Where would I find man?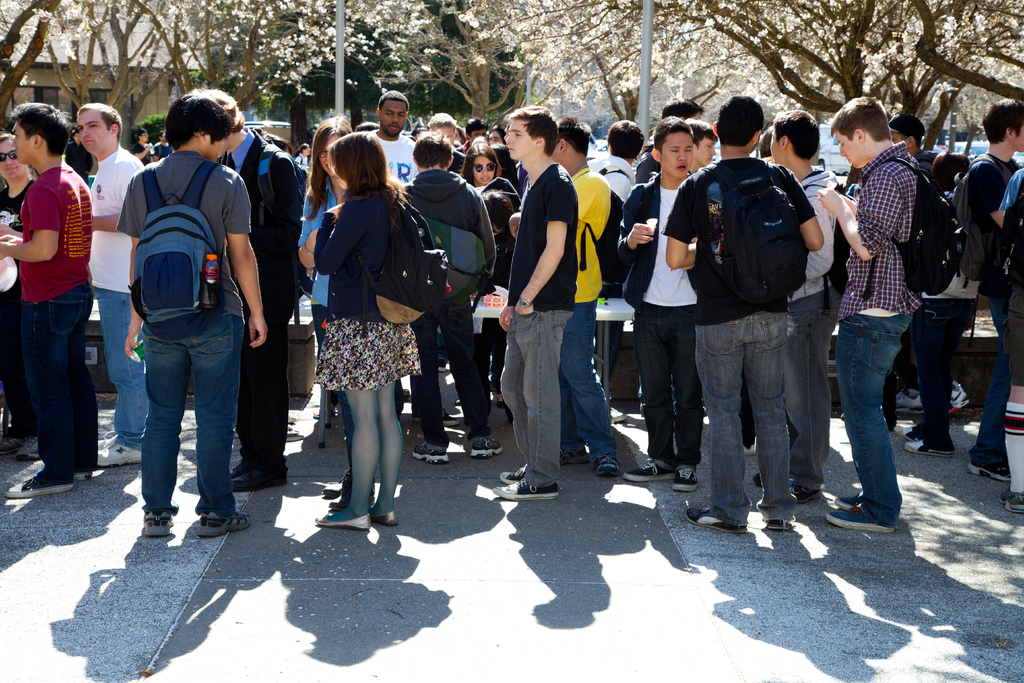
At 358, 90, 422, 185.
